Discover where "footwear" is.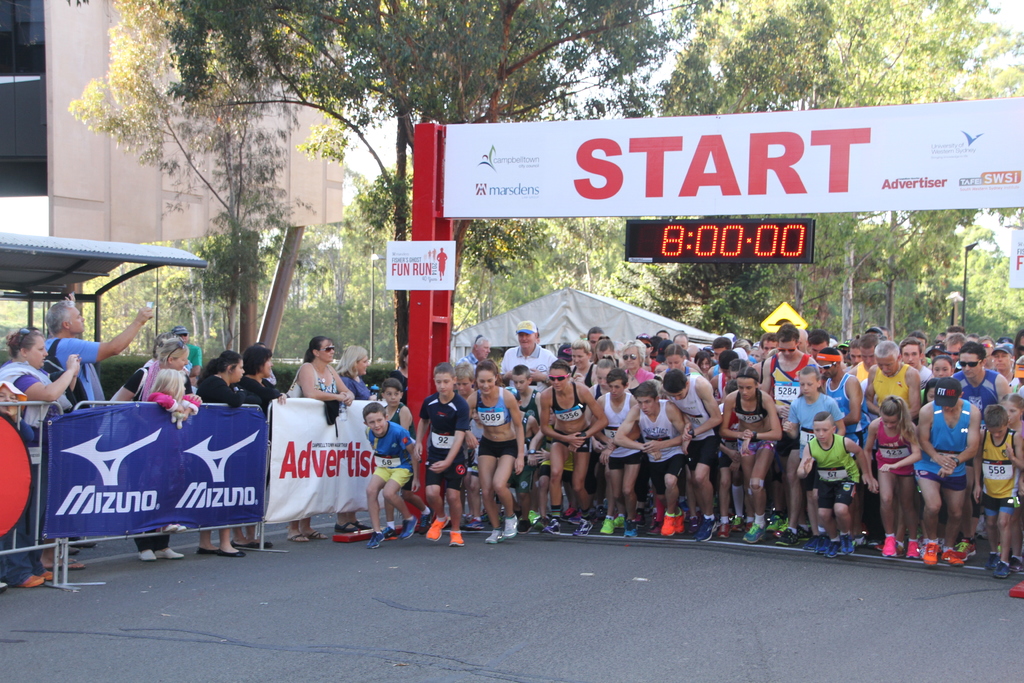
Discovered at left=638, top=509, right=642, bottom=527.
